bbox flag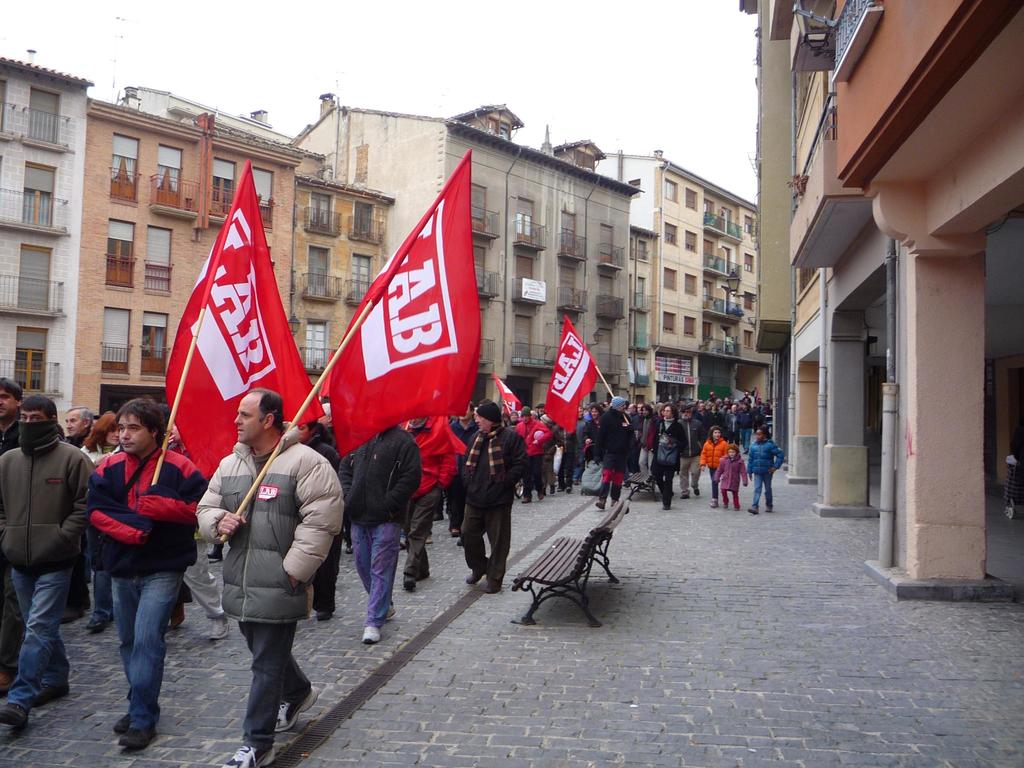
bbox=[324, 151, 480, 456]
